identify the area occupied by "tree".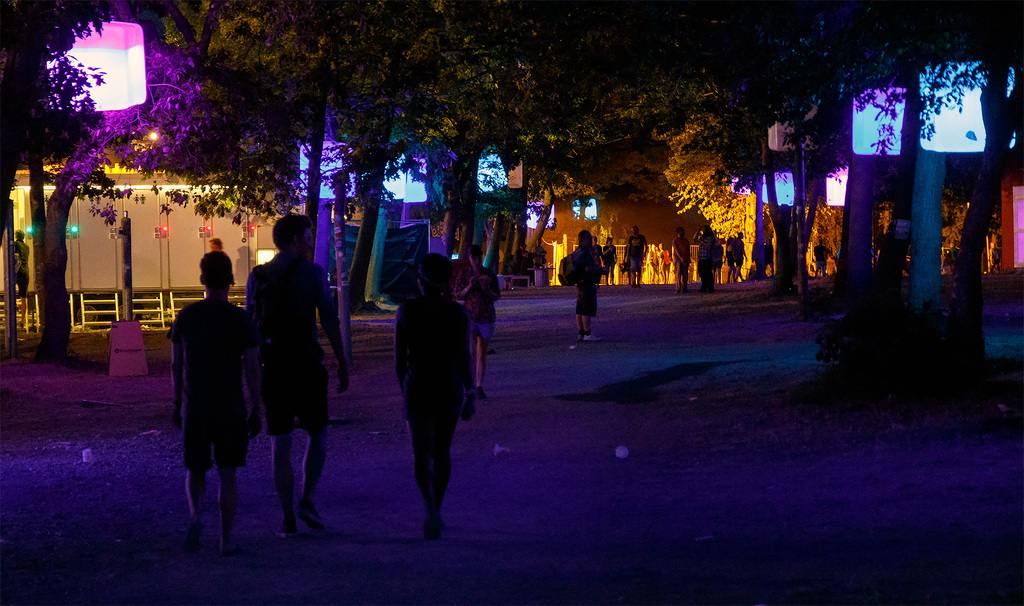
Area: select_region(927, 0, 1023, 350).
